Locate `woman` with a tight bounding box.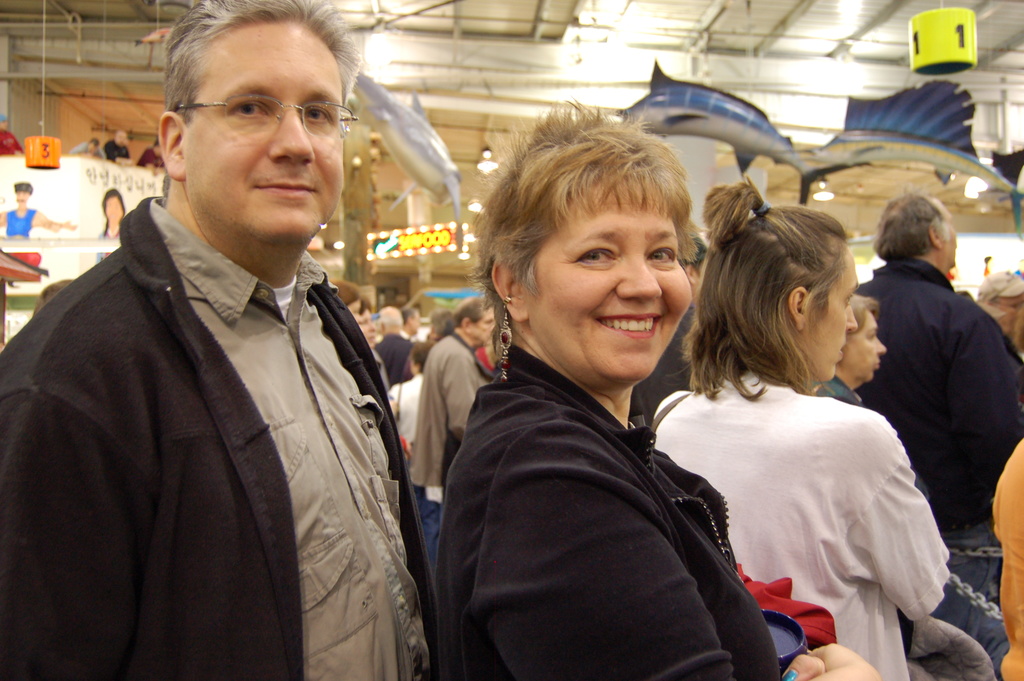
x1=357 y1=293 x2=386 y2=379.
